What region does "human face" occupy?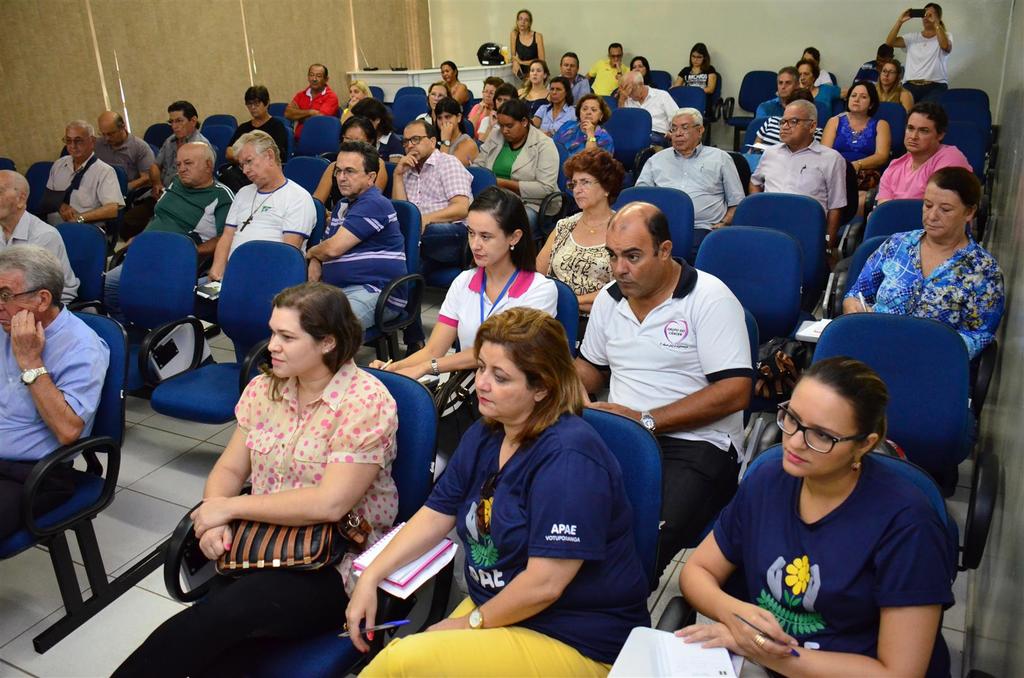
l=334, t=154, r=367, b=193.
